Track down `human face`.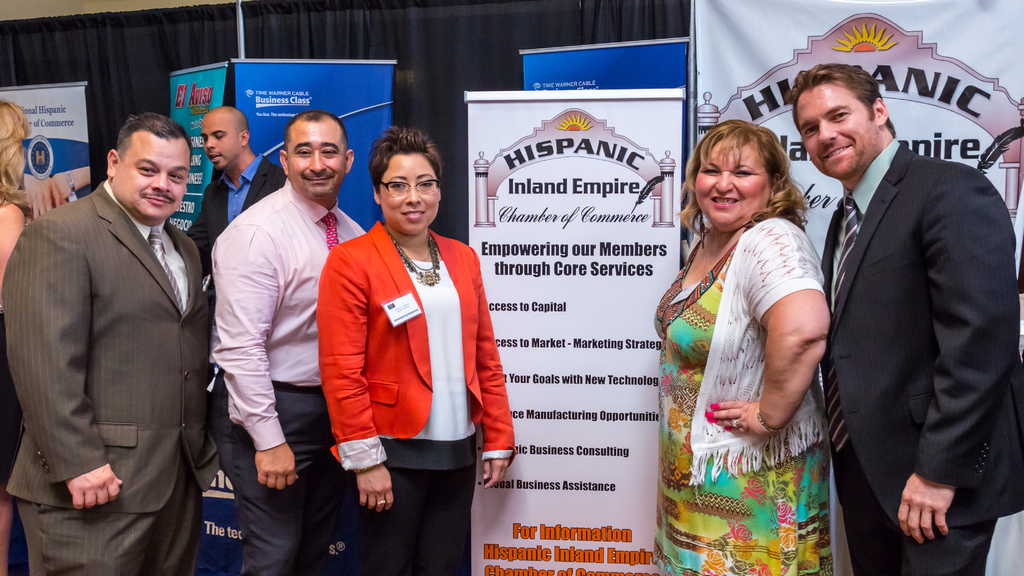
Tracked to 284/118/348/196.
